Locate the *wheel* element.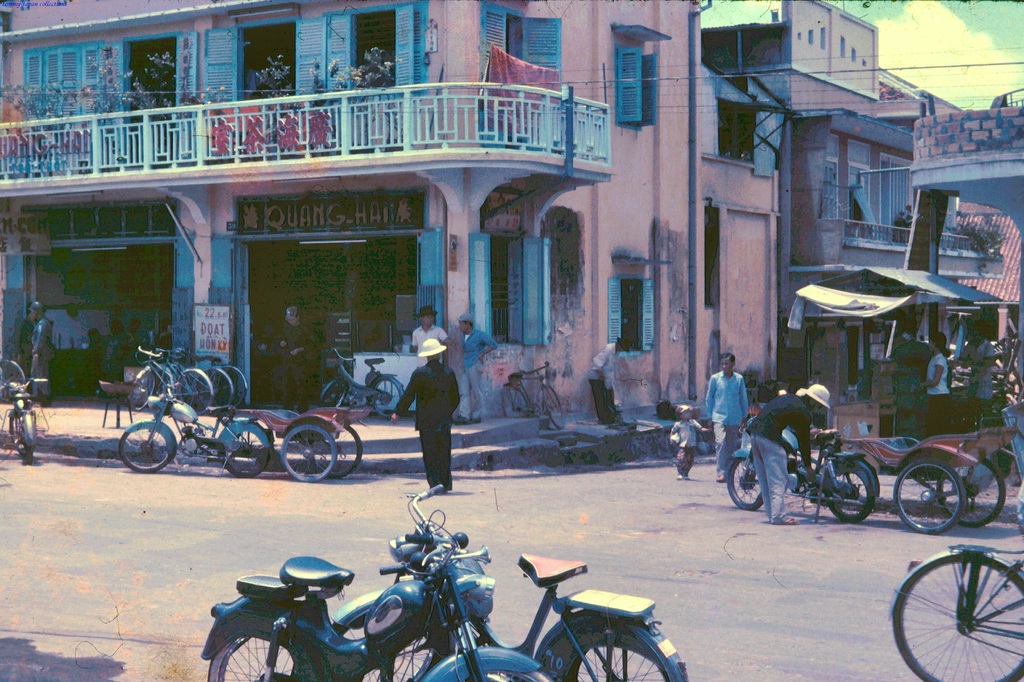
Element bbox: 311, 427, 361, 477.
